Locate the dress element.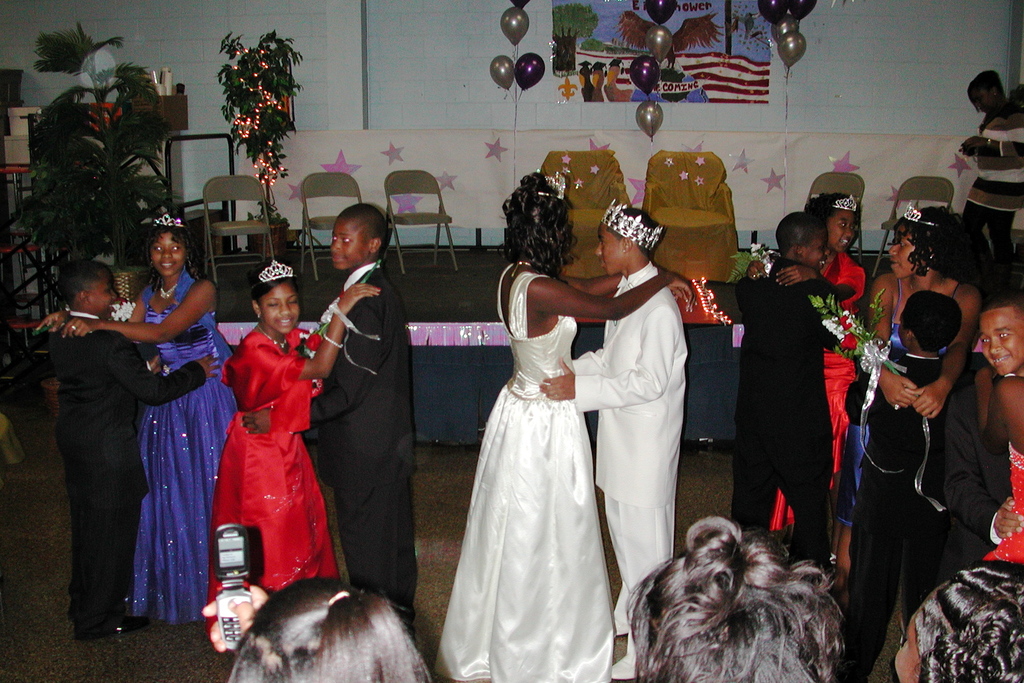
Element bbox: 772 248 871 534.
